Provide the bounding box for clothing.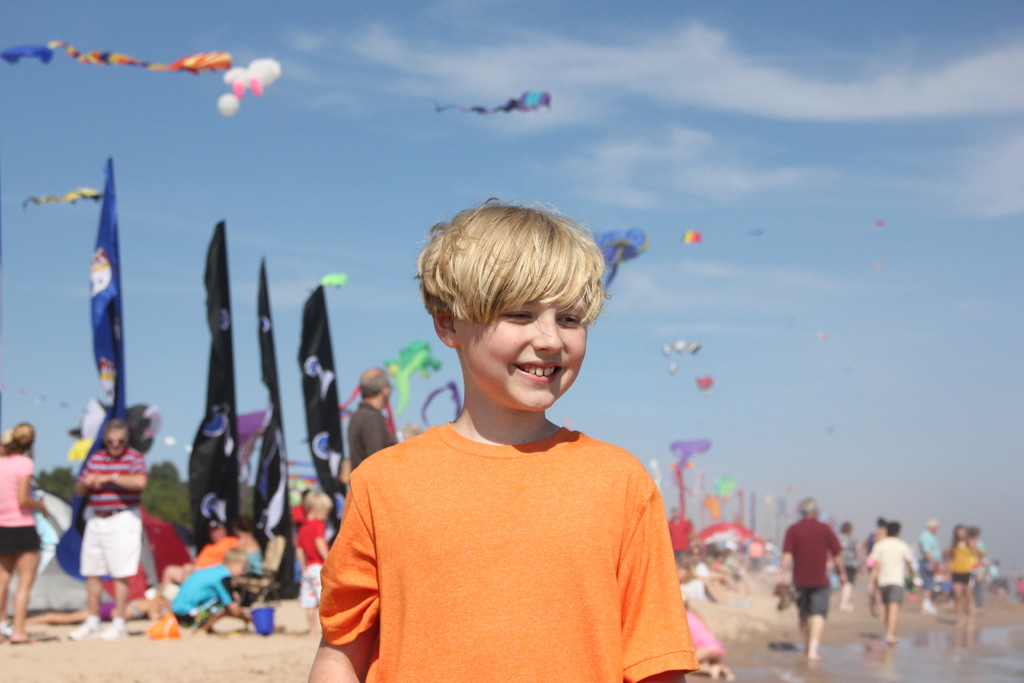
[76,452,146,572].
